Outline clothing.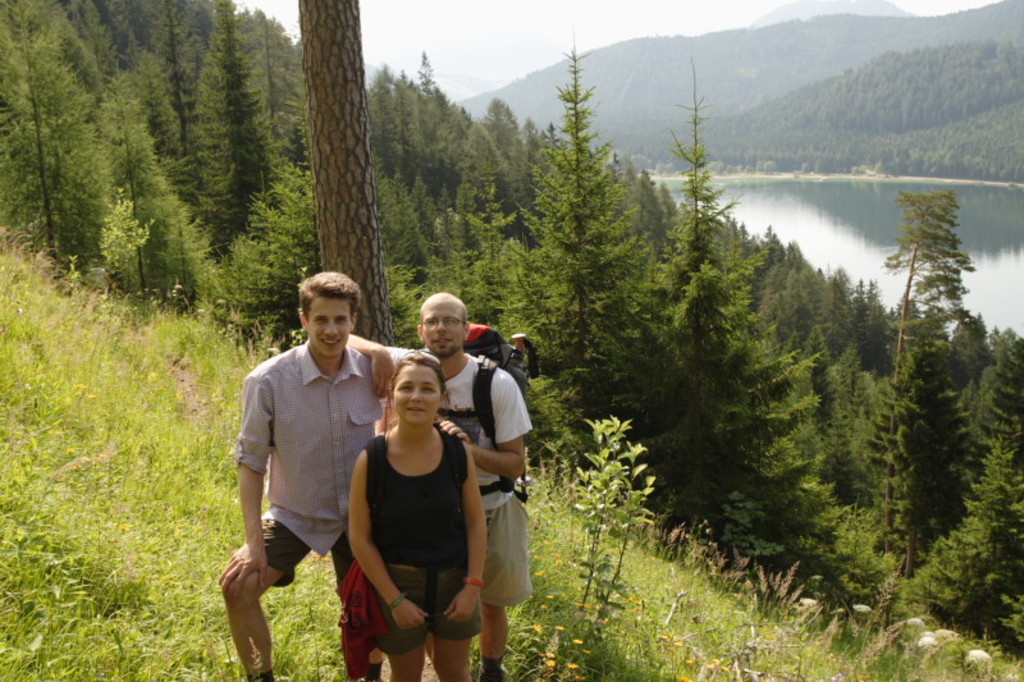
Outline: detection(236, 342, 415, 583).
